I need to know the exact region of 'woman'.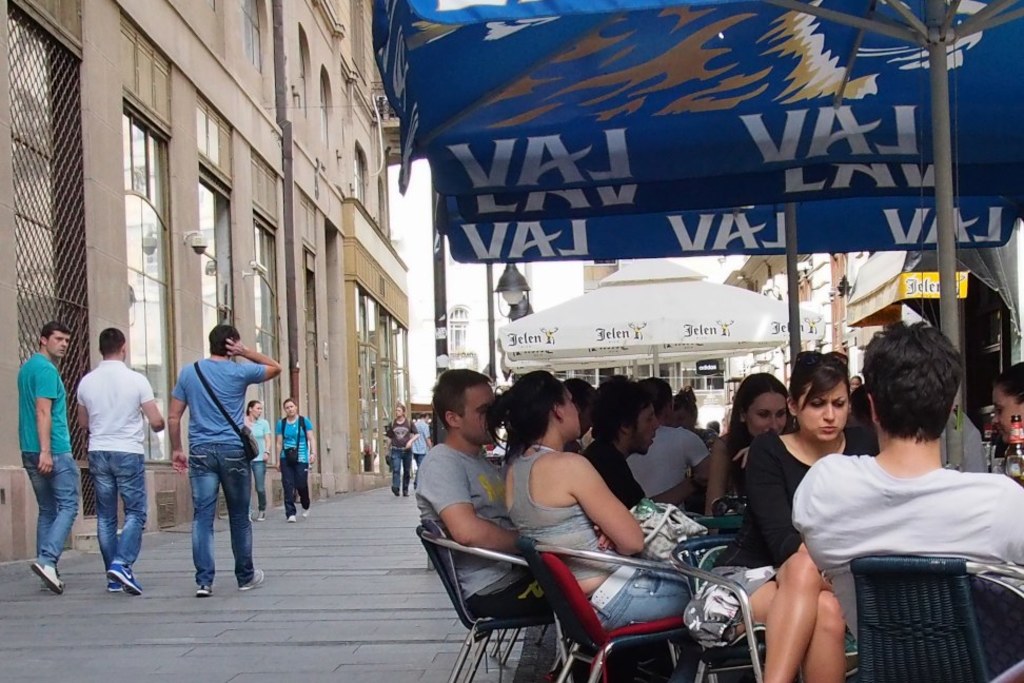
Region: <bbox>477, 369, 703, 682</bbox>.
